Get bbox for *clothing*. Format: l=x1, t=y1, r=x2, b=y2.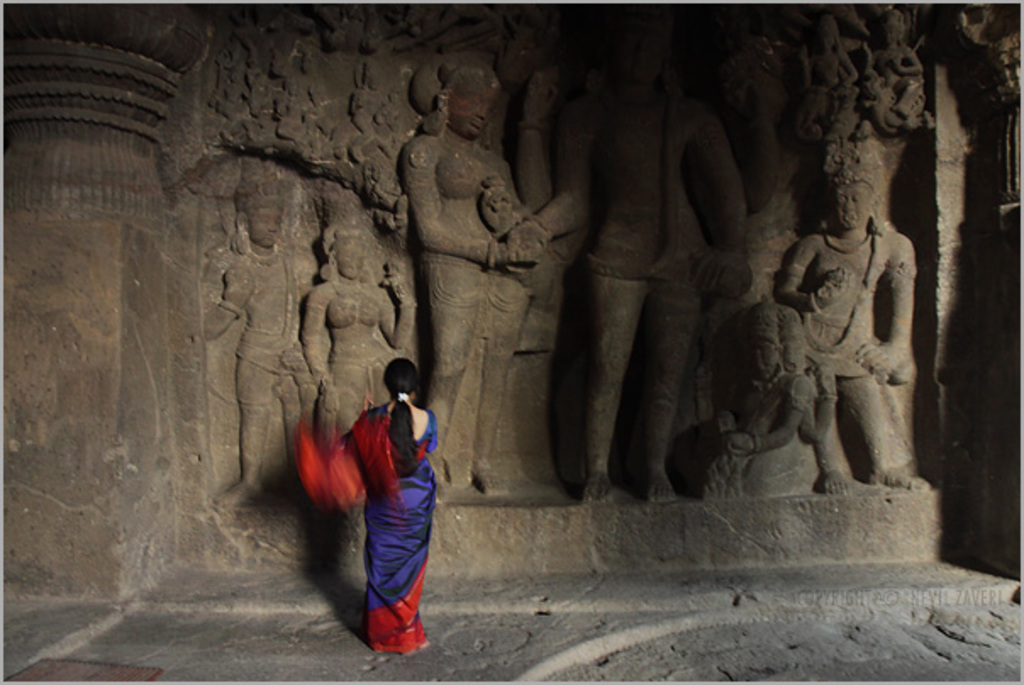
l=326, t=351, r=448, b=636.
